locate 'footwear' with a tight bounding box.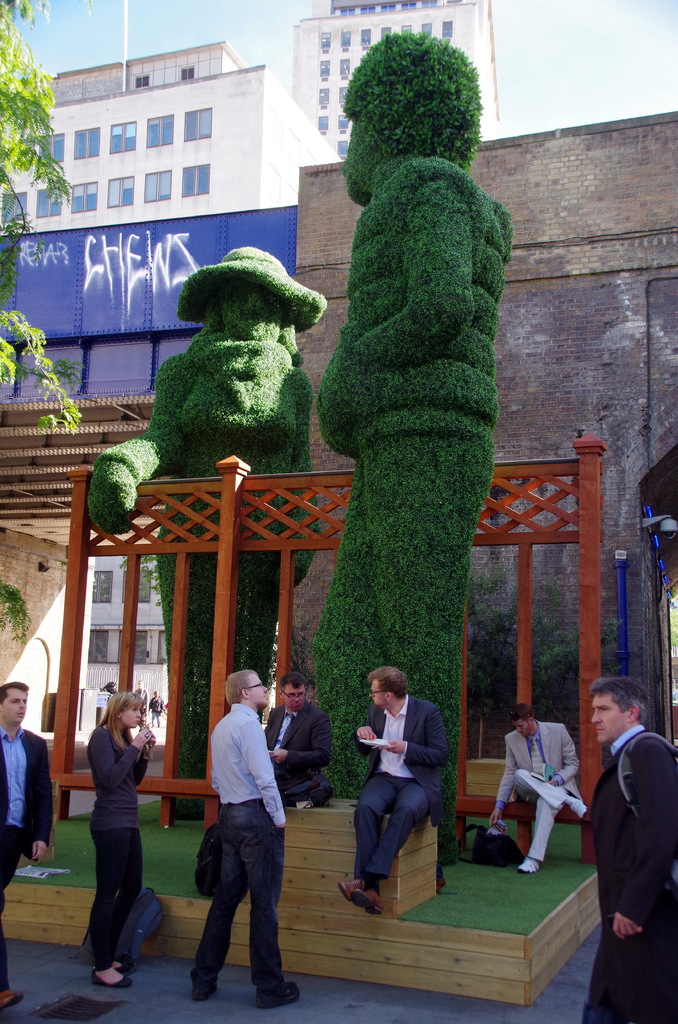
(left=120, top=960, right=143, bottom=977).
